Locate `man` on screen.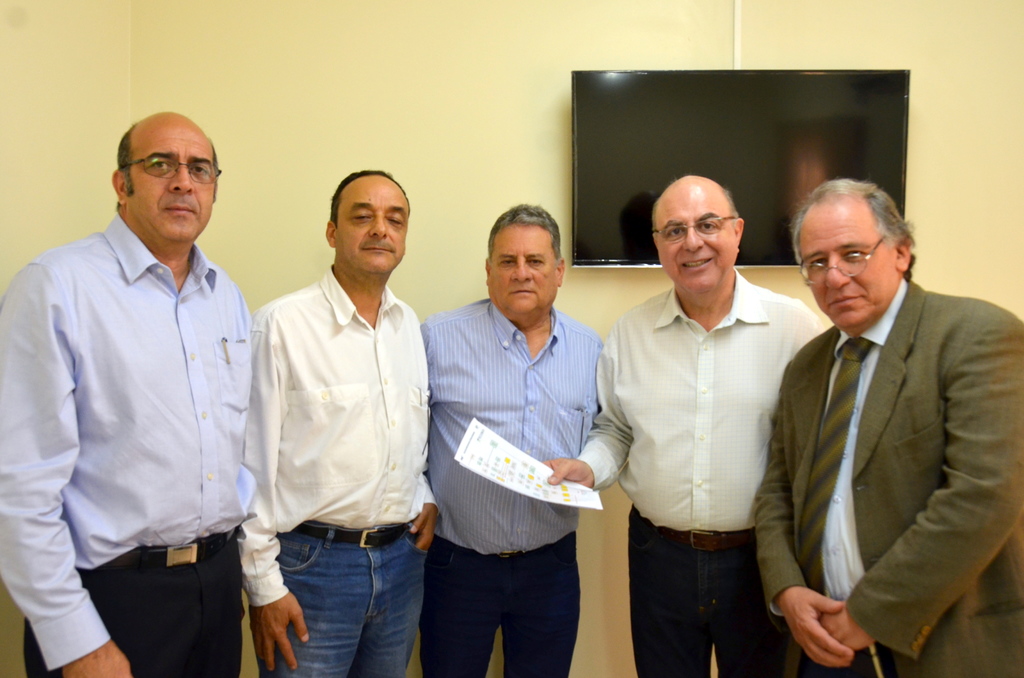
On screen at detection(540, 170, 829, 677).
